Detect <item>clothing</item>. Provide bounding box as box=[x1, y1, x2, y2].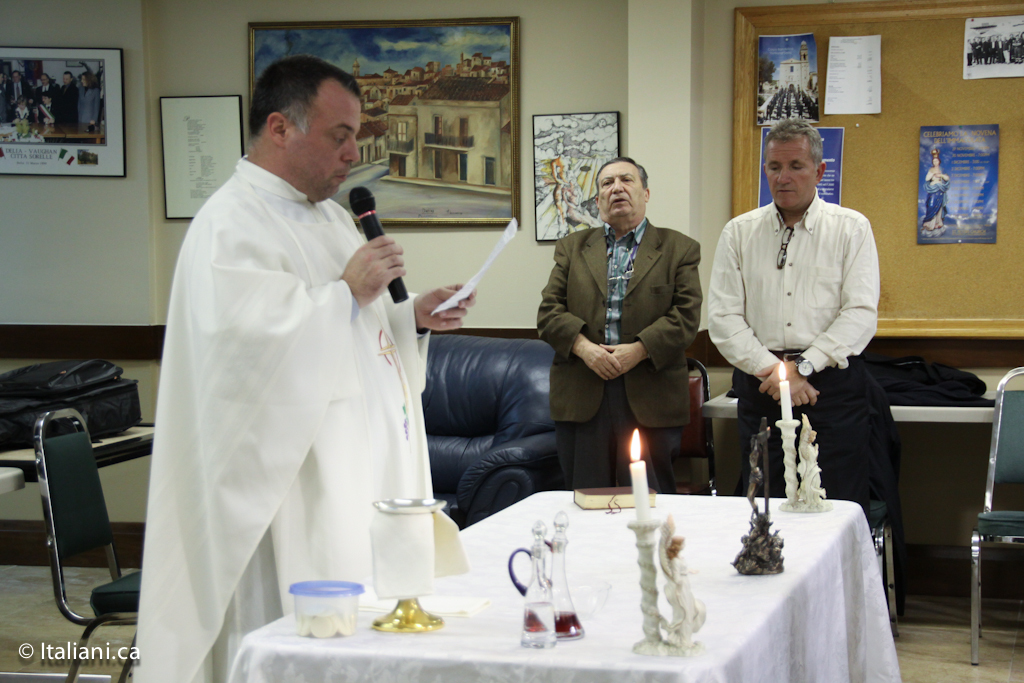
box=[518, 151, 699, 485].
